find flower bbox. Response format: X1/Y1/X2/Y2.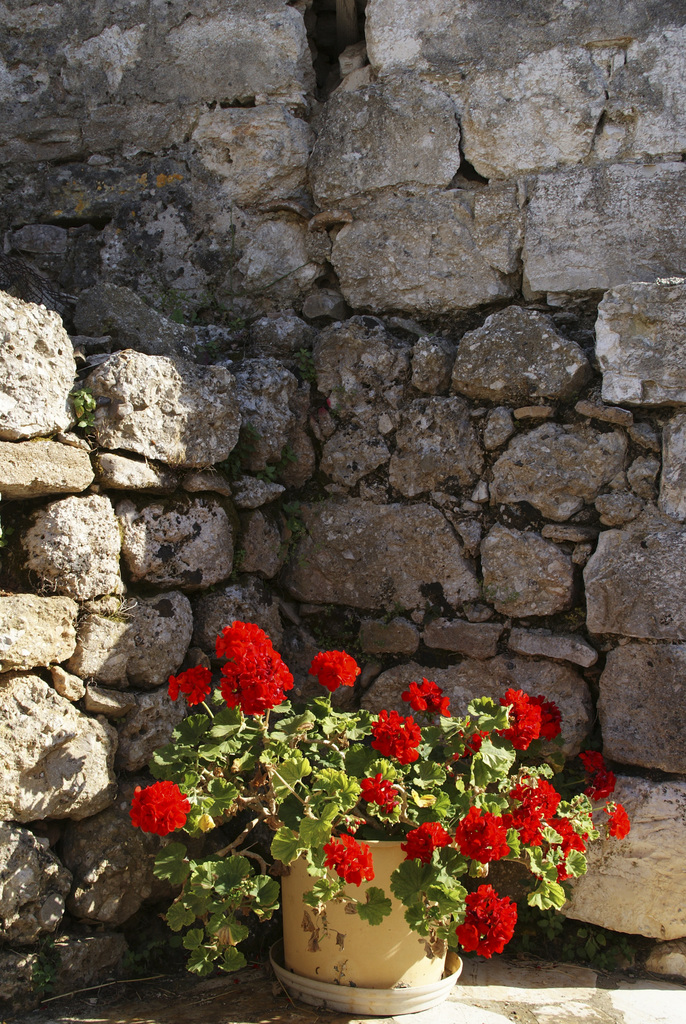
372/708/423/771.
